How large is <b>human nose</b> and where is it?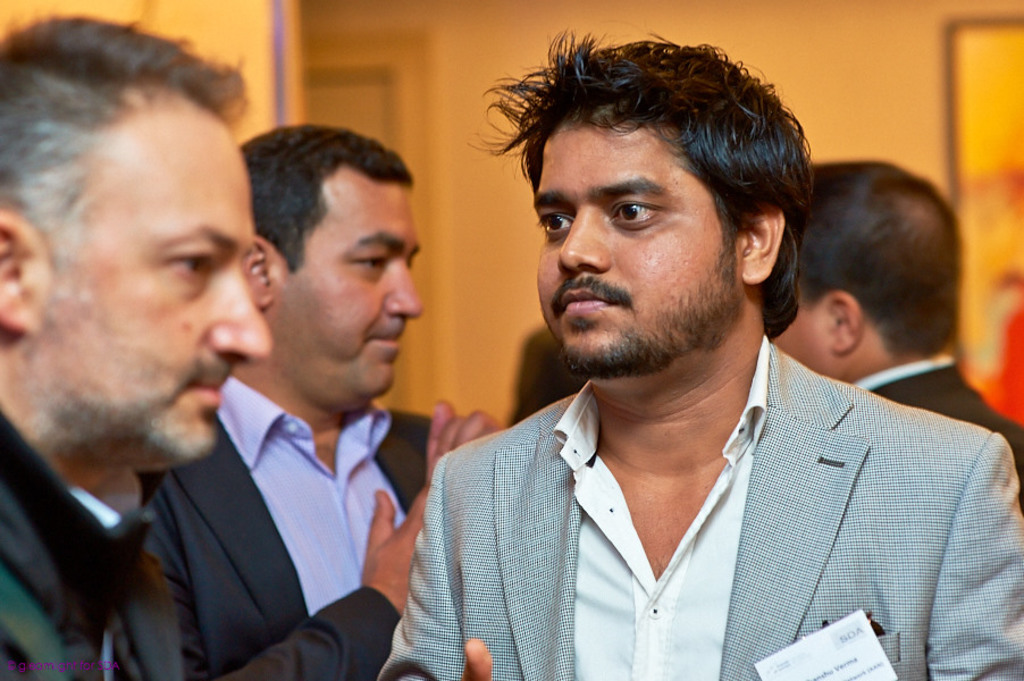
Bounding box: {"left": 207, "top": 261, "right": 277, "bottom": 370}.
